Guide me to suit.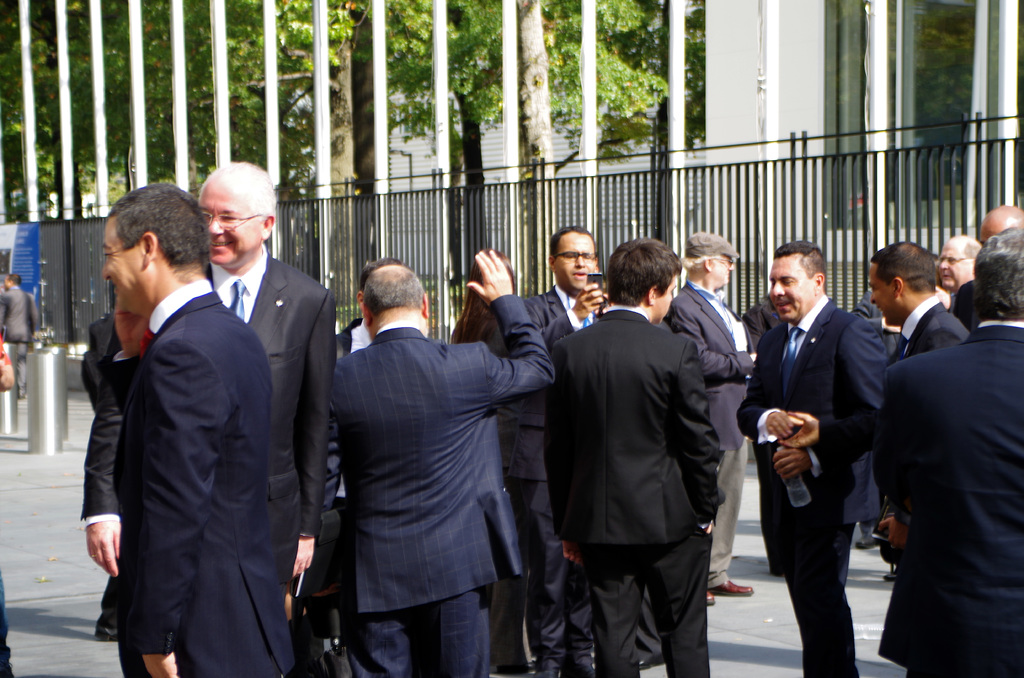
Guidance: (872,323,1023,677).
